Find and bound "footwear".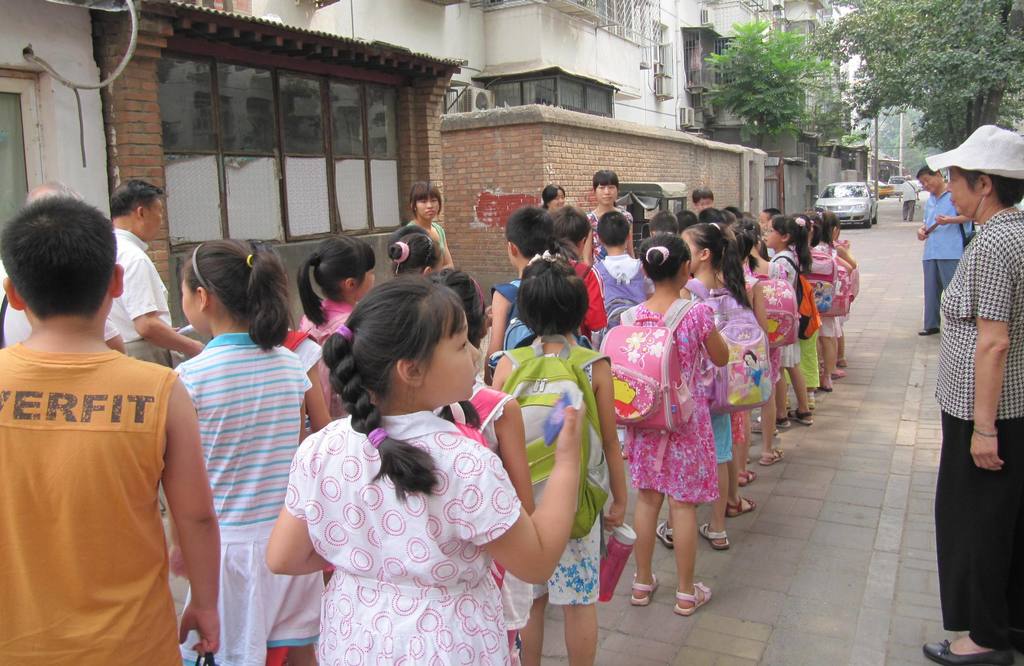
Bound: (838,355,848,367).
